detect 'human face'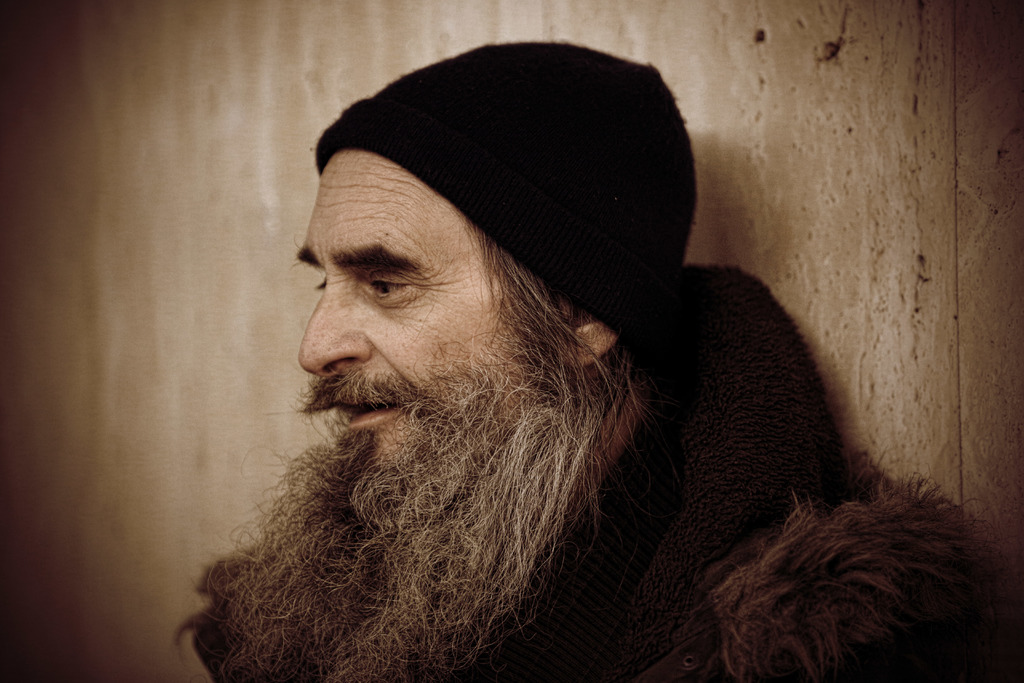
(left=299, top=149, right=588, bottom=529)
